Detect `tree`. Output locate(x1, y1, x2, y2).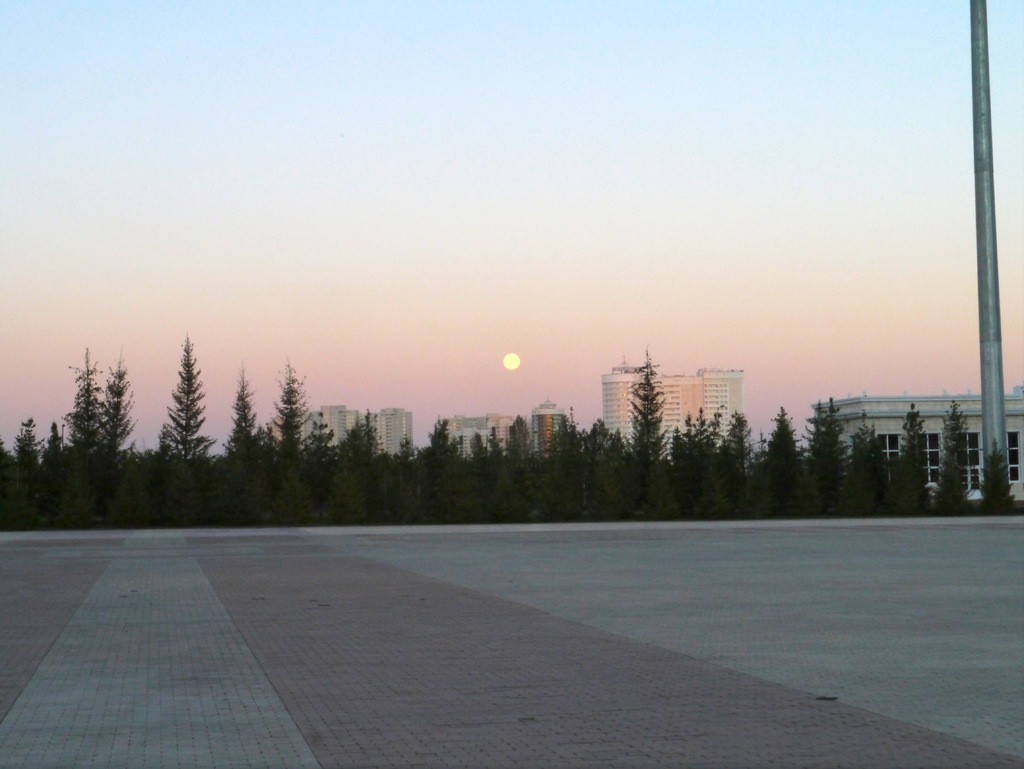
locate(41, 417, 65, 529).
